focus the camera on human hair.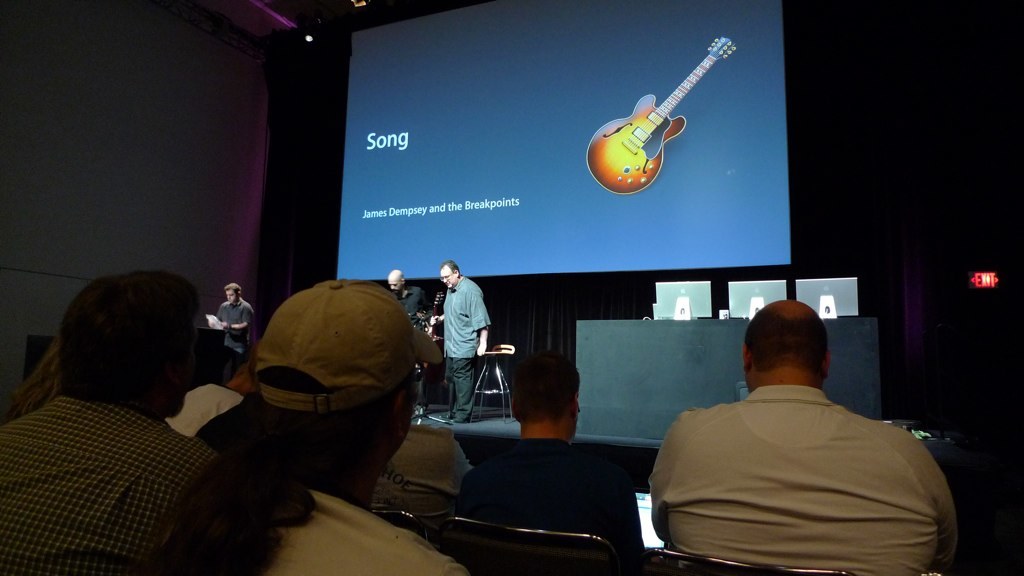
Focus region: Rect(12, 343, 60, 422).
